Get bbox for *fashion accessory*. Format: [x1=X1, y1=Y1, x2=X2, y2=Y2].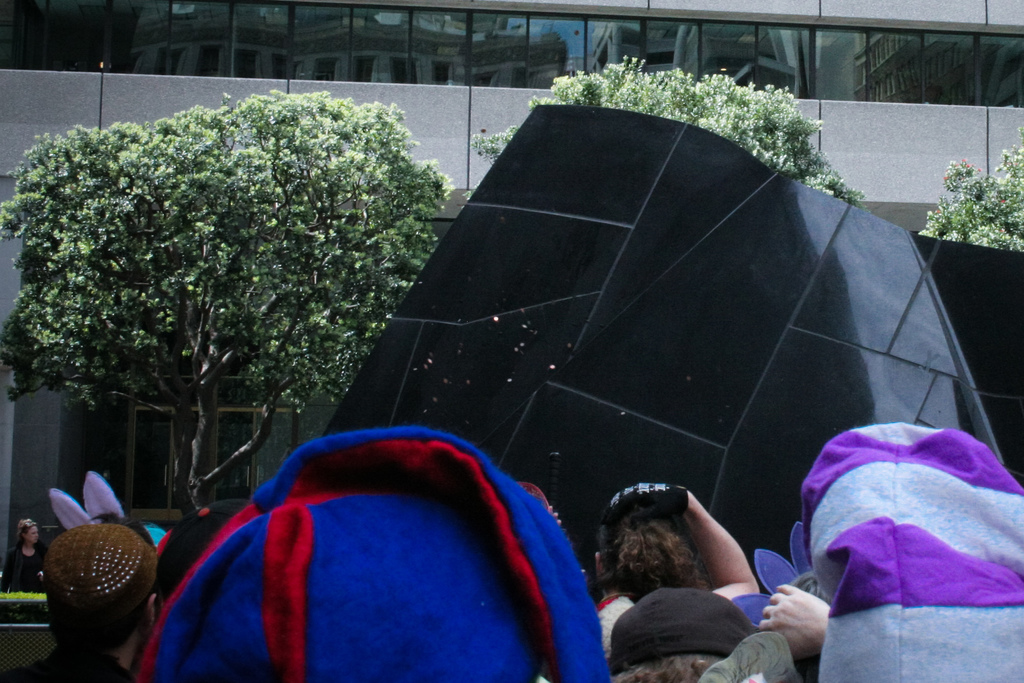
[x1=42, y1=525, x2=162, y2=638].
